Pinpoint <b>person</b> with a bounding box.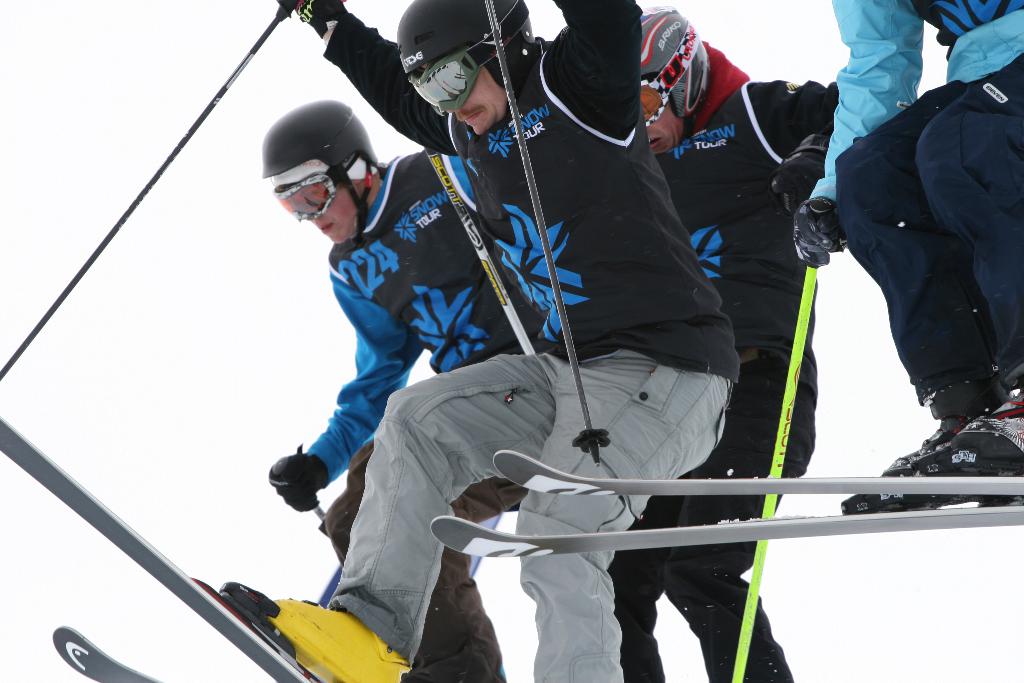
Rect(218, 0, 746, 682).
